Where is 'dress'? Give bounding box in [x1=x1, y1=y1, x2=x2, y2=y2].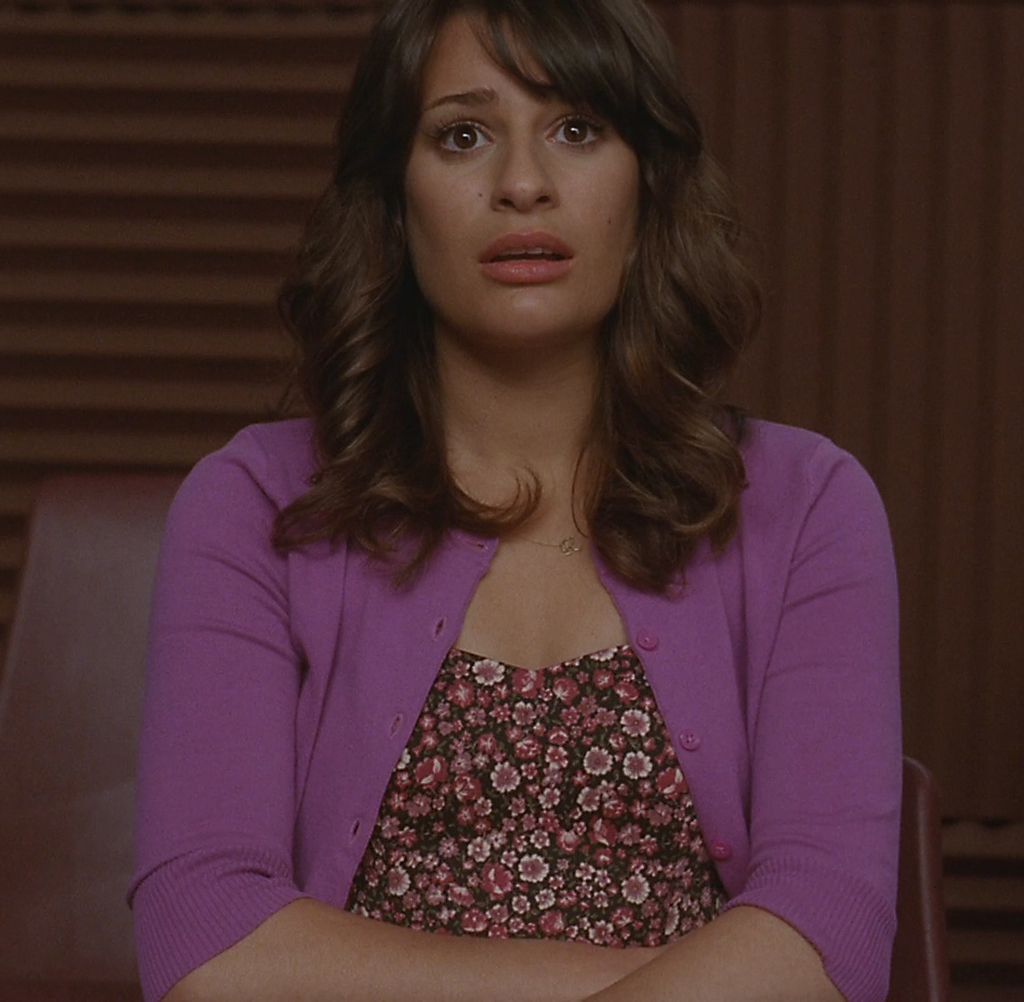
[x1=137, y1=413, x2=901, y2=1001].
